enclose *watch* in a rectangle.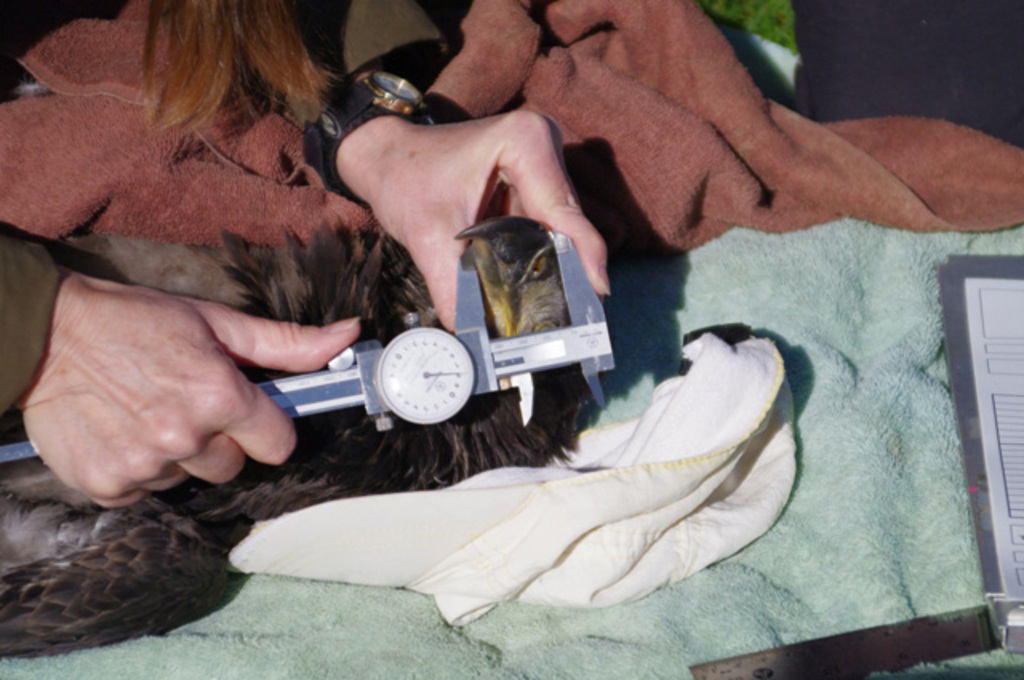
locate(301, 72, 432, 206).
